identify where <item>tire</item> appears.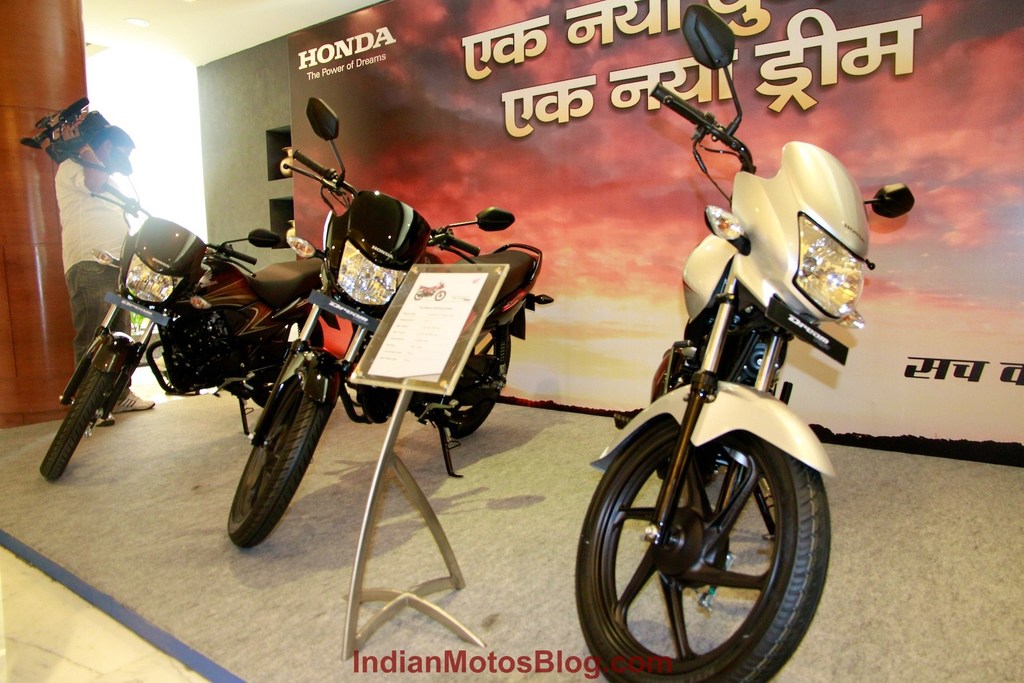
Appears at region(40, 368, 113, 482).
